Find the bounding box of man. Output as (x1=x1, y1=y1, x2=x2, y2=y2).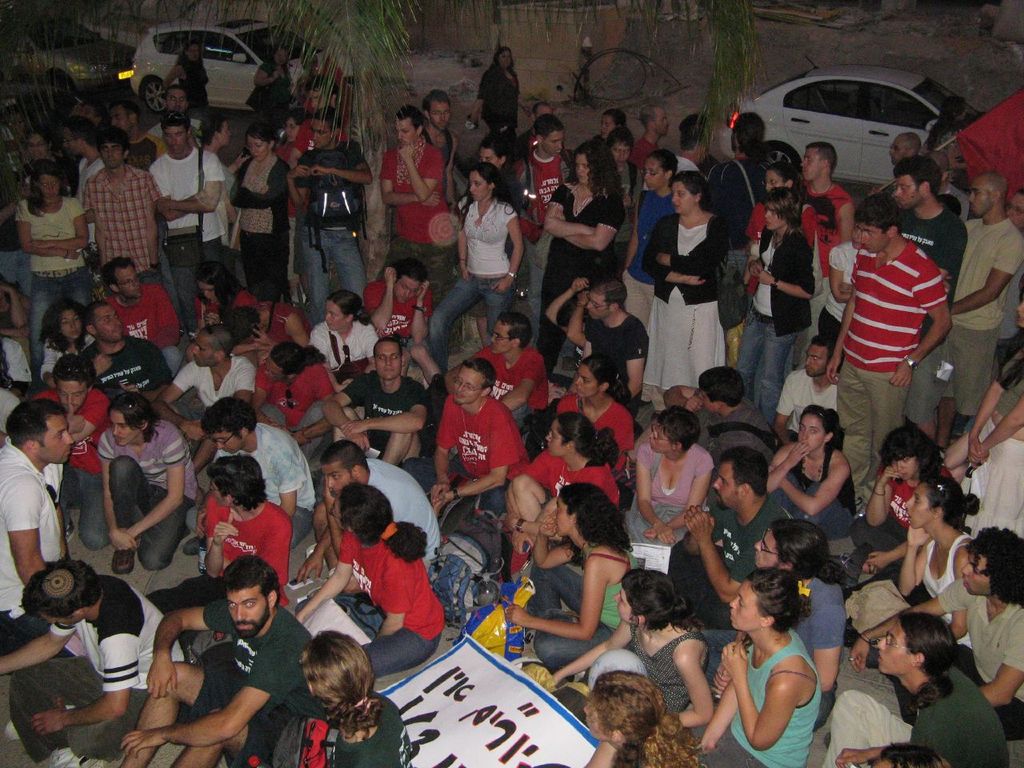
(x1=166, y1=553, x2=297, y2=760).
